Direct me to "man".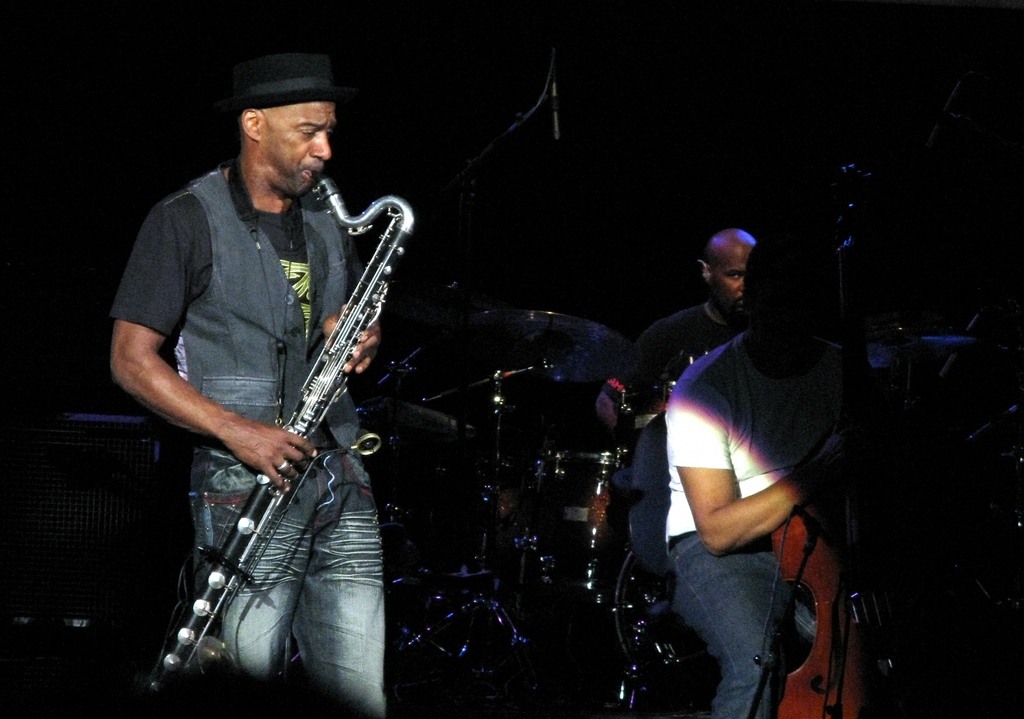
Direction: <region>129, 1, 449, 718</region>.
